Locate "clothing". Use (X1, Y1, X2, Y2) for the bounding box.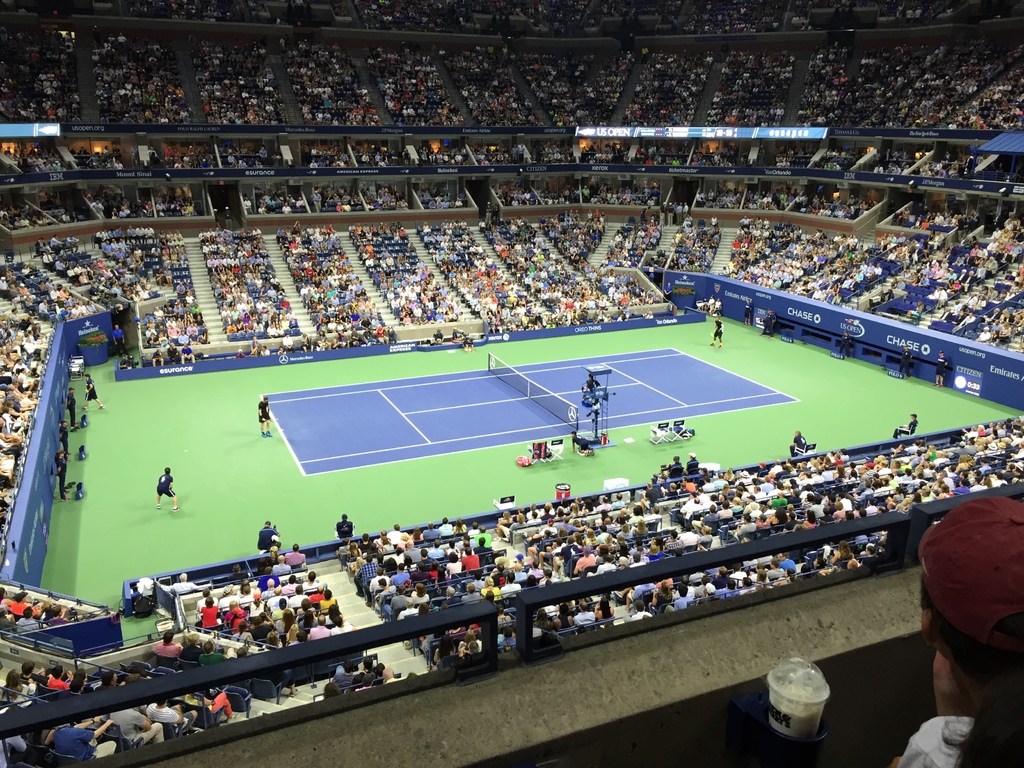
(702, 301, 707, 310).
